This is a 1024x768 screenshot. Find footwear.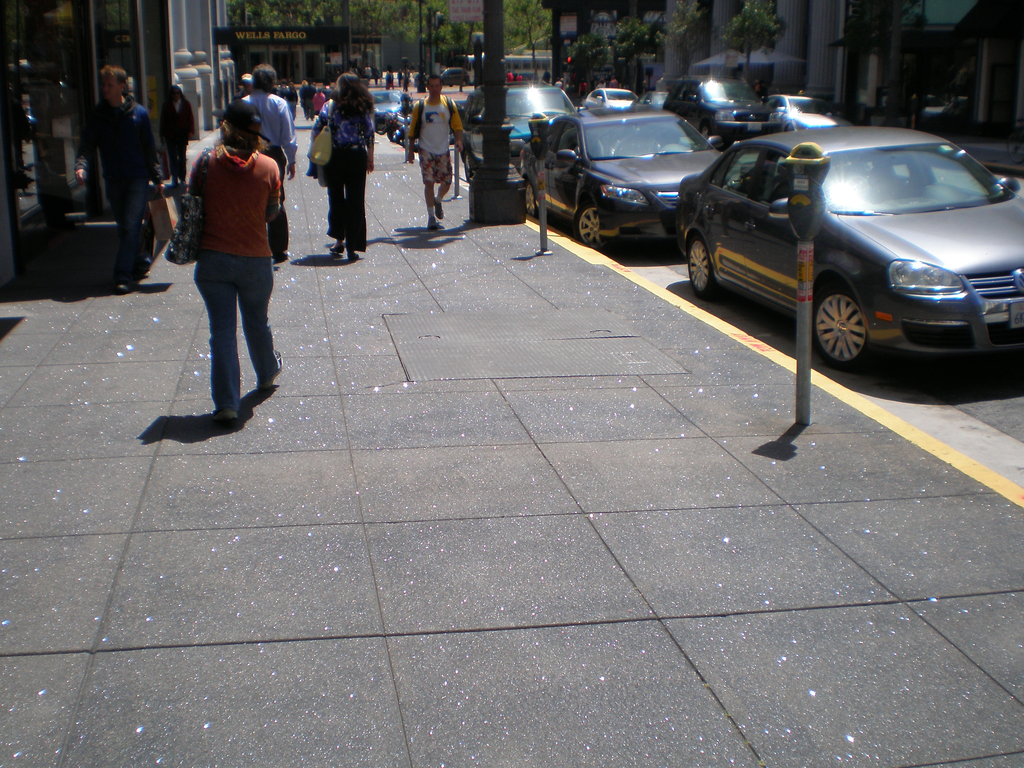
Bounding box: x1=348, y1=252, x2=361, y2=262.
